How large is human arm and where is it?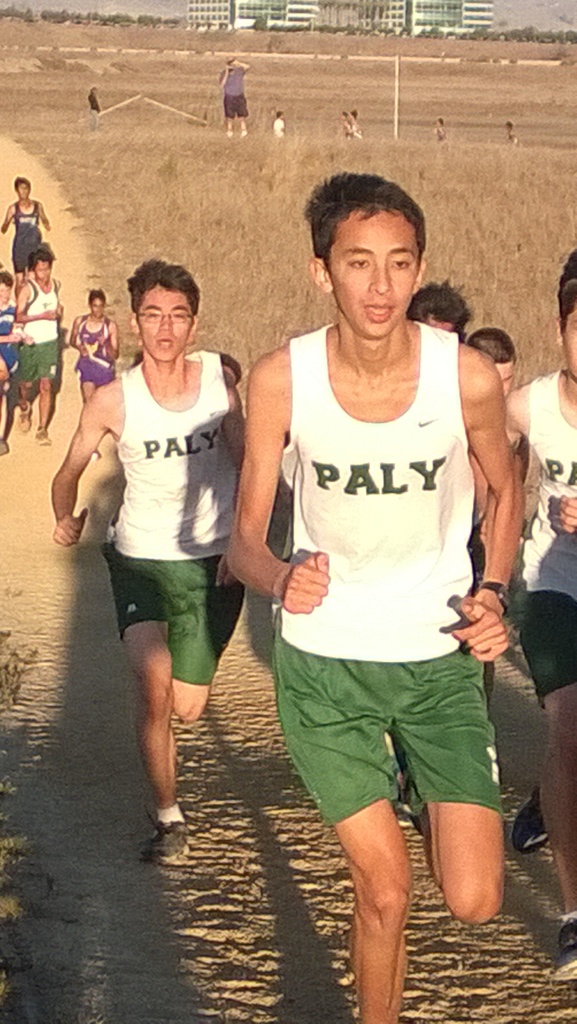
Bounding box: locate(53, 393, 109, 547).
